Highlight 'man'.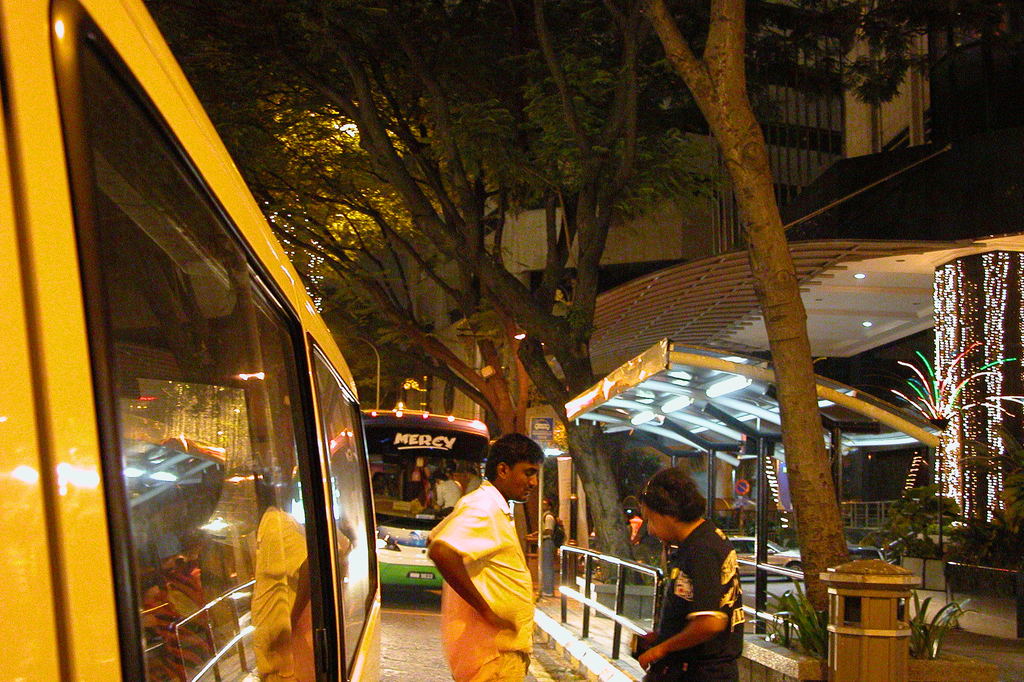
Highlighted region: BBox(375, 467, 392, 496).
